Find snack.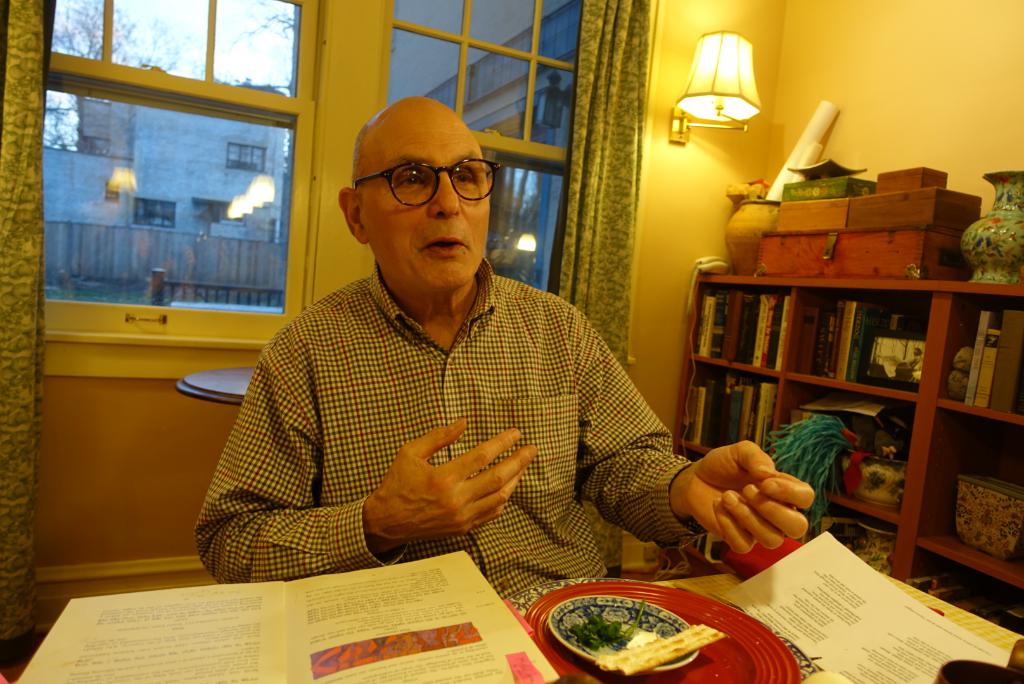
{"x1": 596, "y1": 621, "x2": 730, "y2": 681}.
